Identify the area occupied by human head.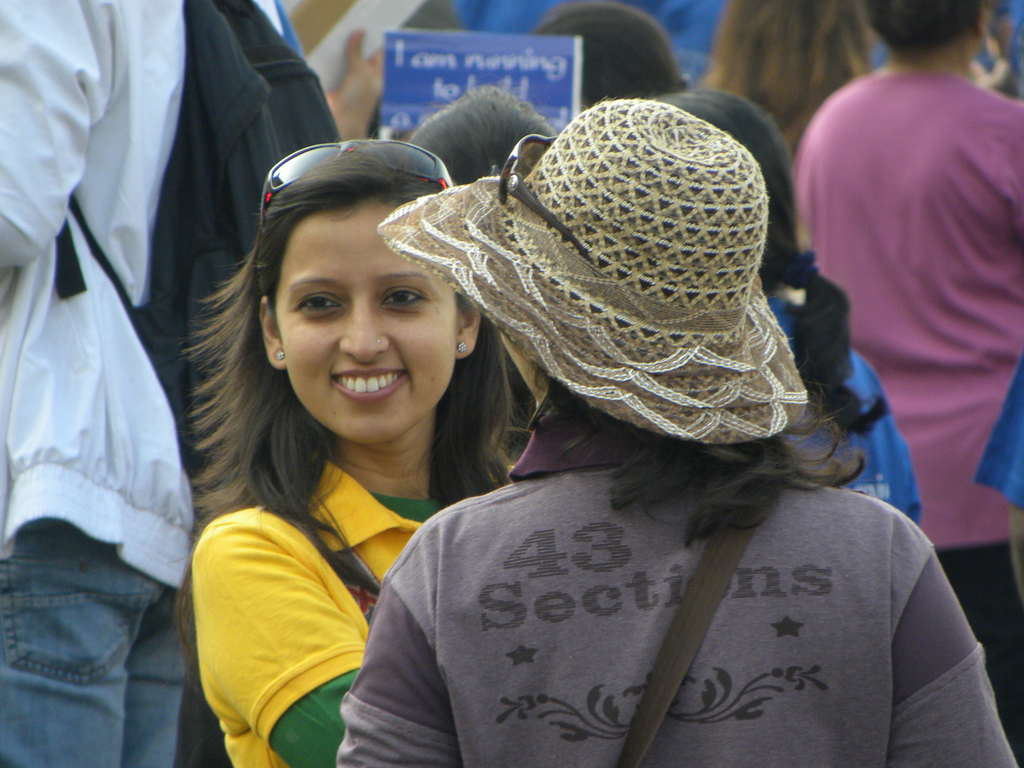
Area: locate(642, 83, 789, 267).
